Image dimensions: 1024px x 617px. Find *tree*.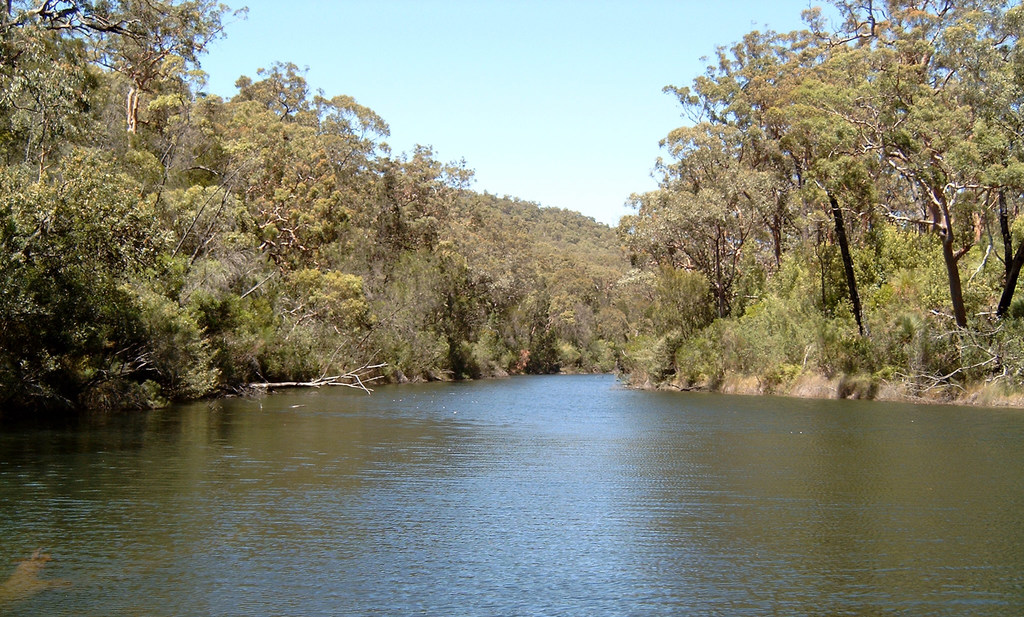
[x1=0, y1=0, x2=252, y2=158].
